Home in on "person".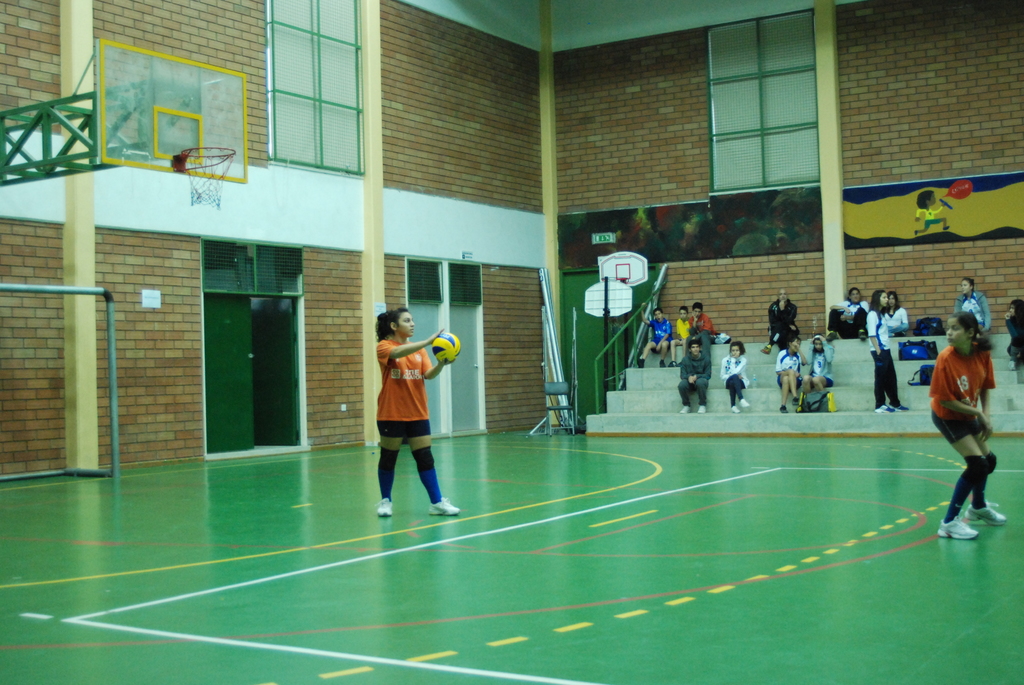
Homed in at (left=684, top=301, right=719, bottom=360).
